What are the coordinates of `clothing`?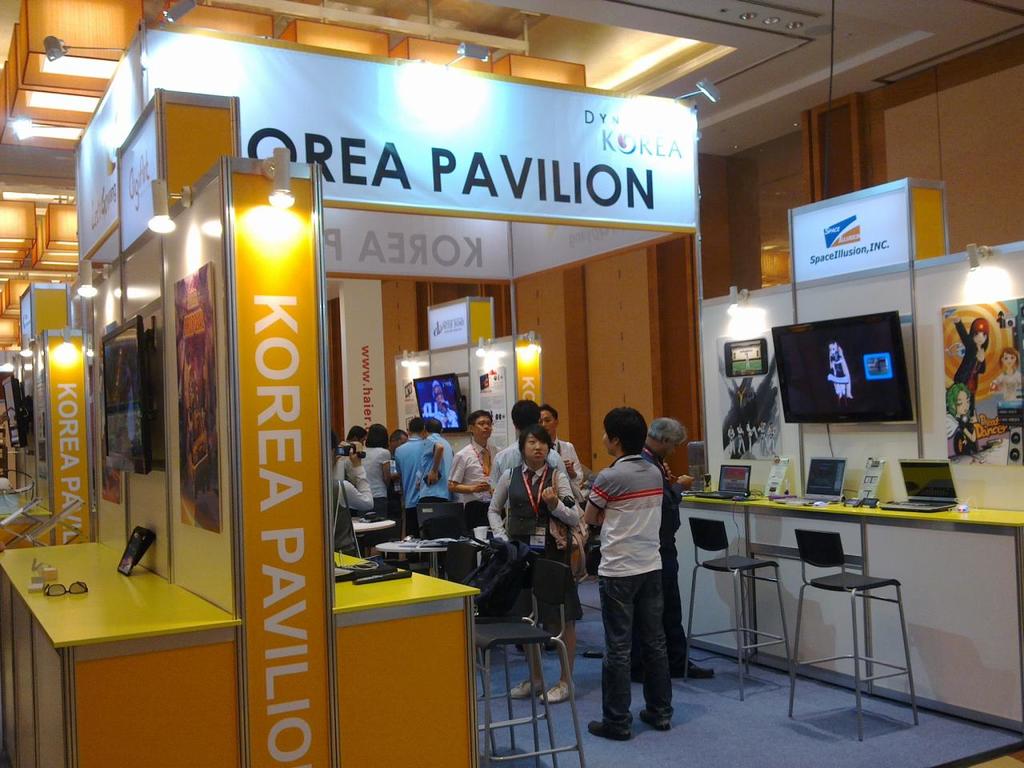
<bbox>953, 320, 989, 404</bbox>.
